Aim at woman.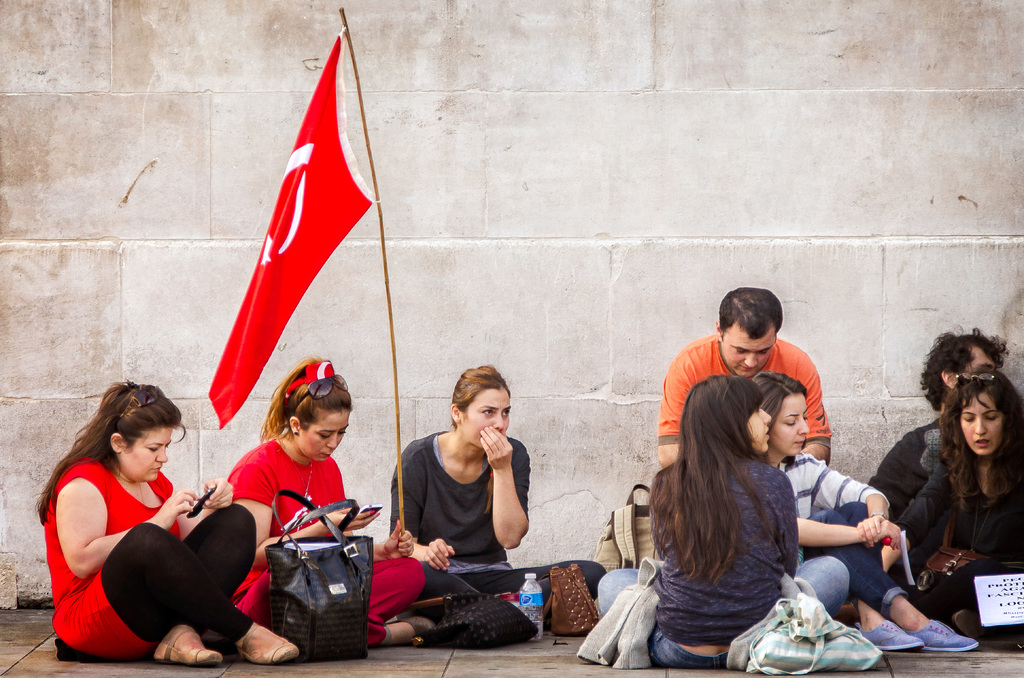
Aimed at locate(60, 365, 249, 677).
